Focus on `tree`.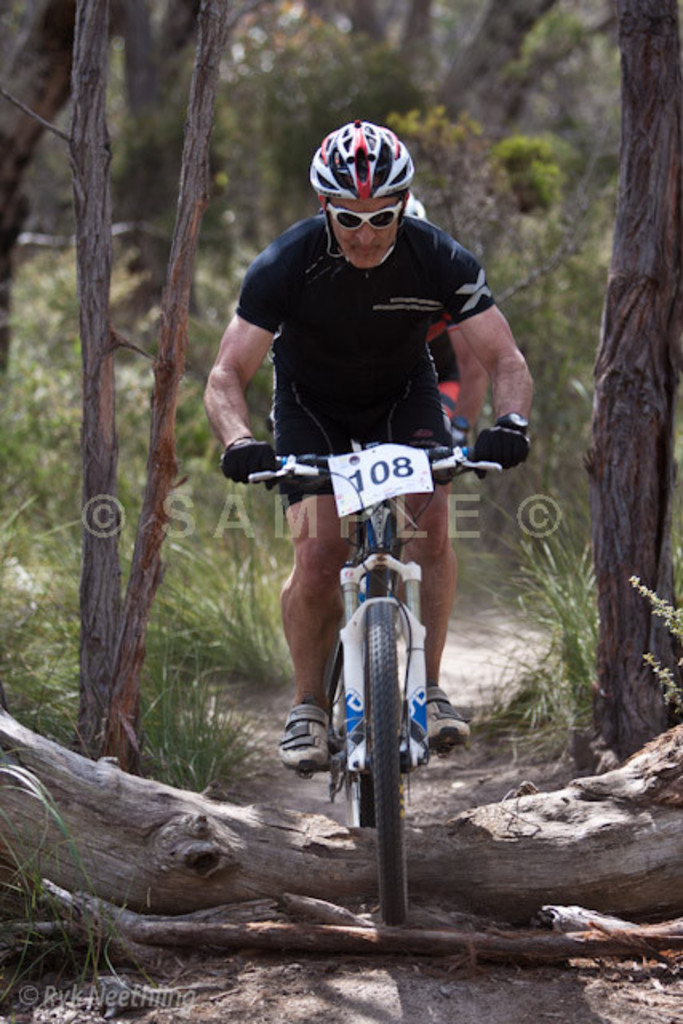
Focused at bbox=[0, 5, 681, 944].
